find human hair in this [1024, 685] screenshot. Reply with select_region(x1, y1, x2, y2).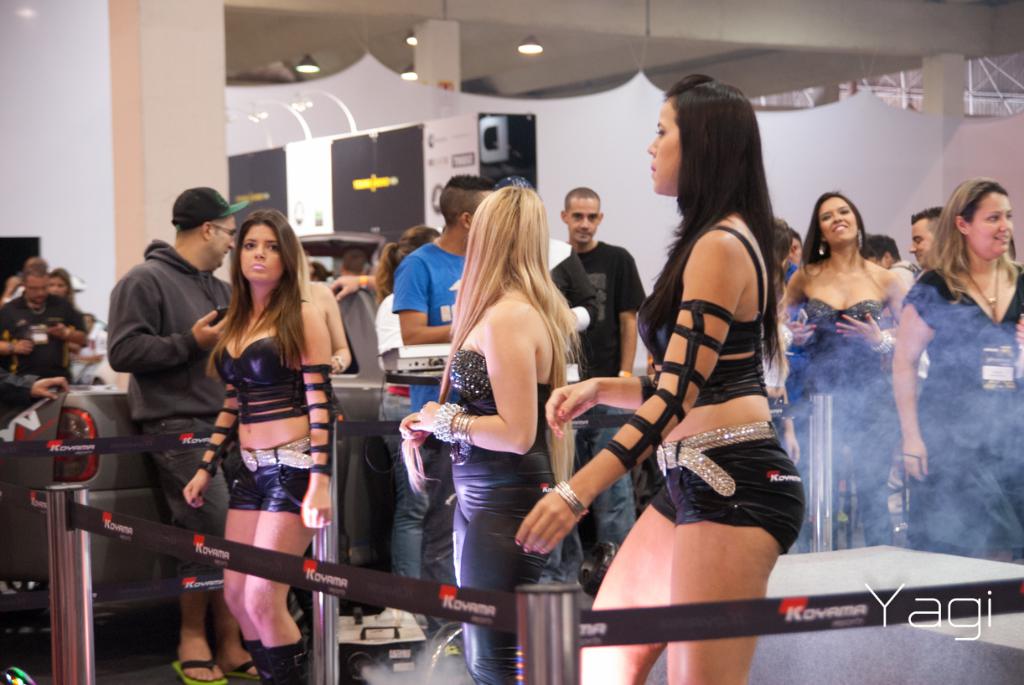
select_region(776, 214, 802, 286).
